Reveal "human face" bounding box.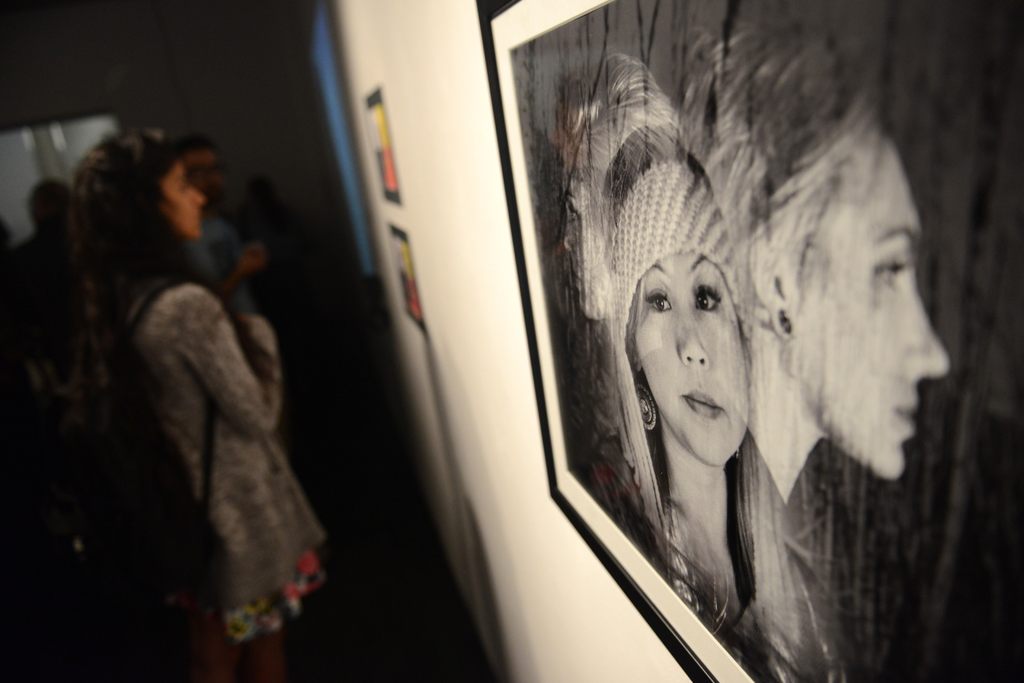
Revealed: <bbox>632, 257, 749, 465</bbox>.
